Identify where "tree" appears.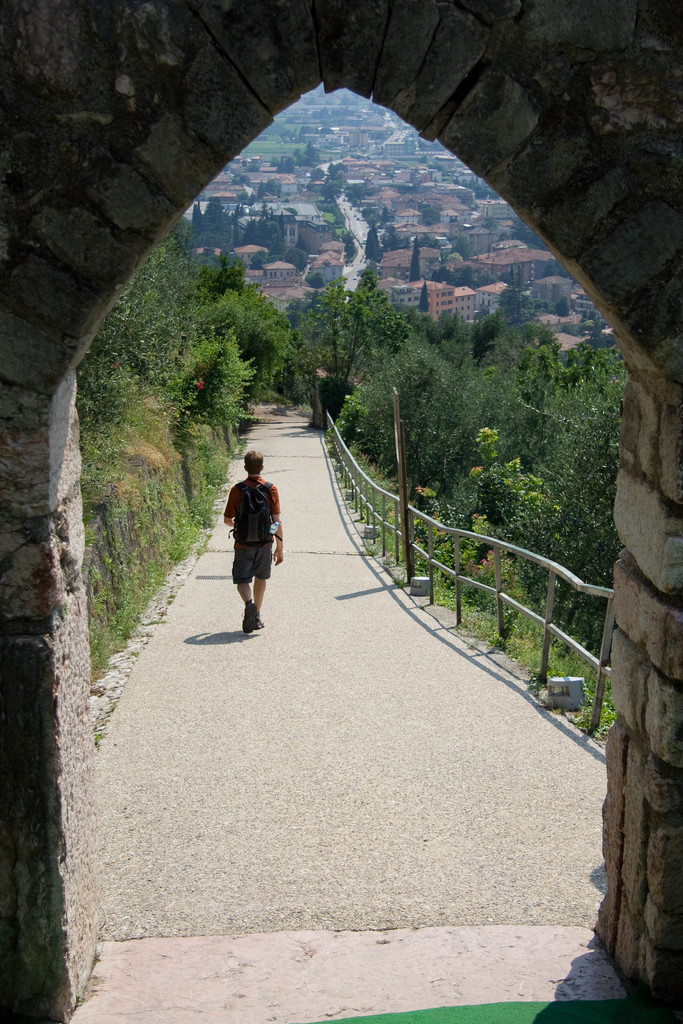
Appears at Rect(297, 147, 304, 182).
